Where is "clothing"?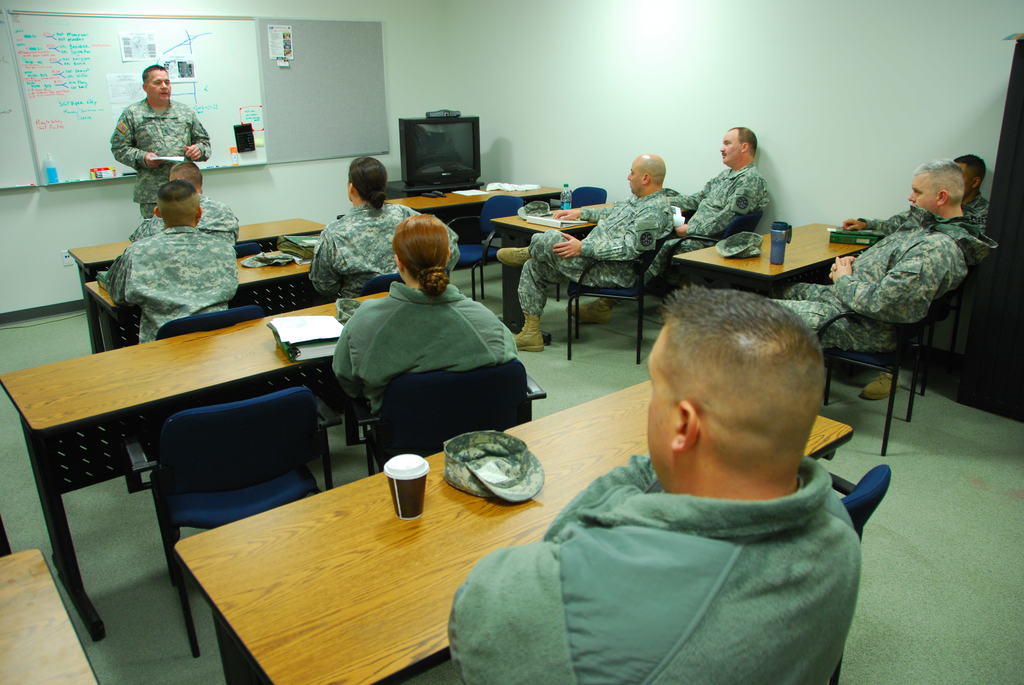
[311,200,459,296].
